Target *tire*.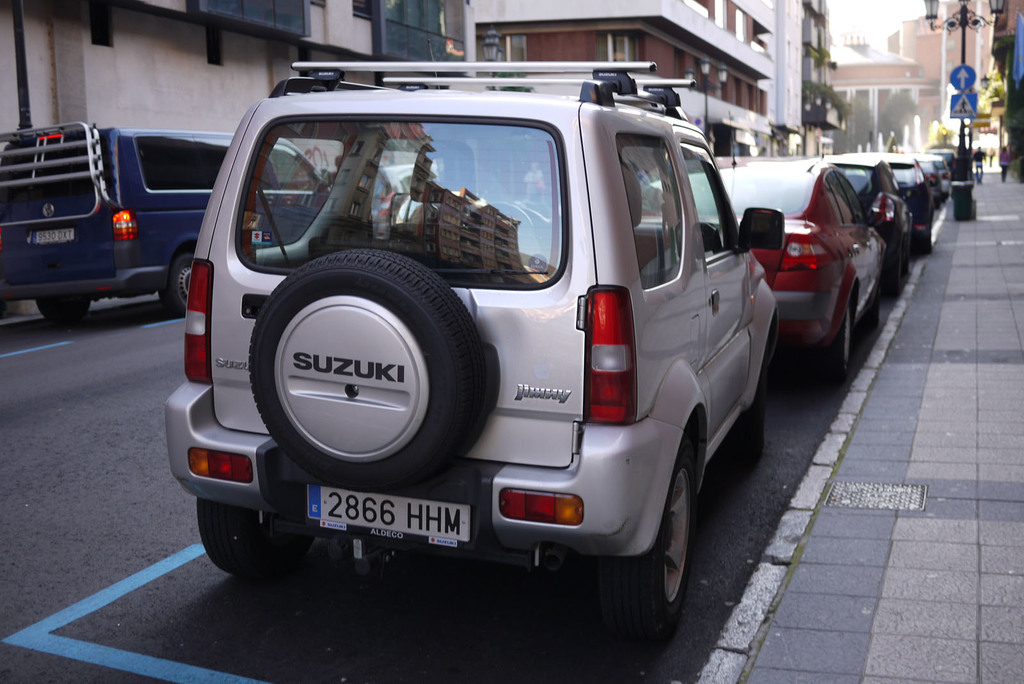
Target region: left=248, top=248, right=485, bottom=491.
